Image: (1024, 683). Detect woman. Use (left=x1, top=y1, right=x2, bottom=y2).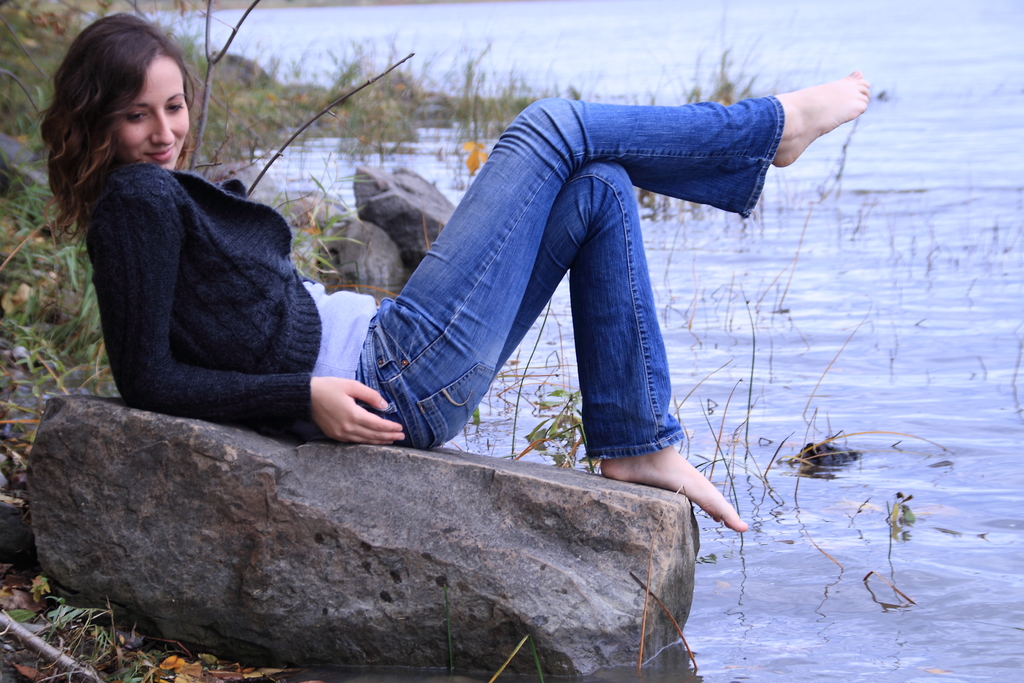
(left=28, top=10, right=870, bottom=531).
